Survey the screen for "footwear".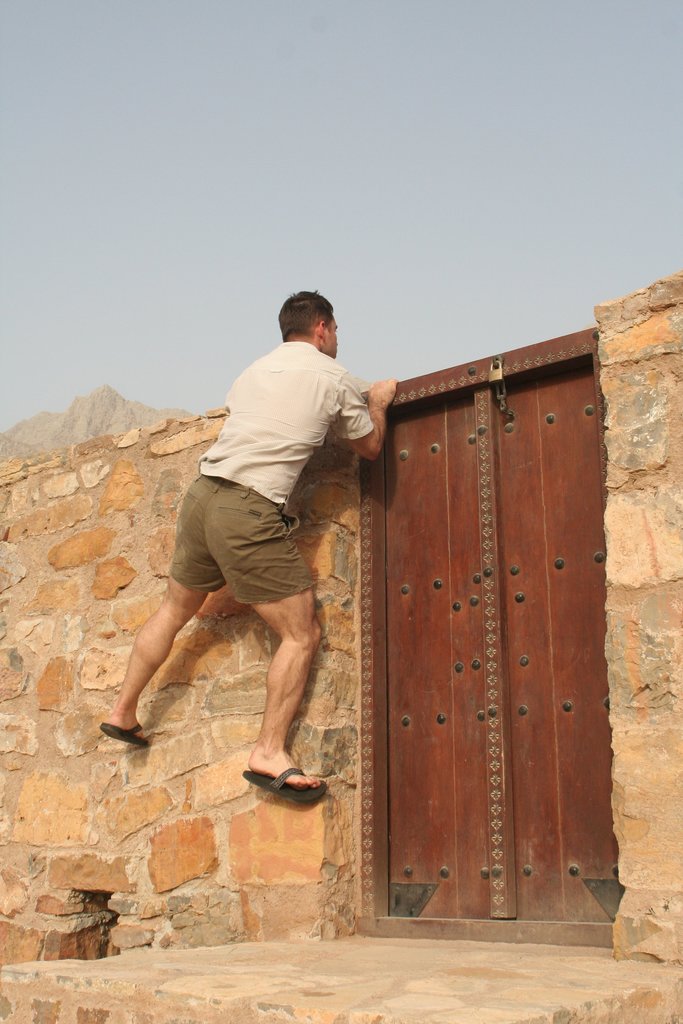
Survey found: bbox=(101, 719, 152, 749).
